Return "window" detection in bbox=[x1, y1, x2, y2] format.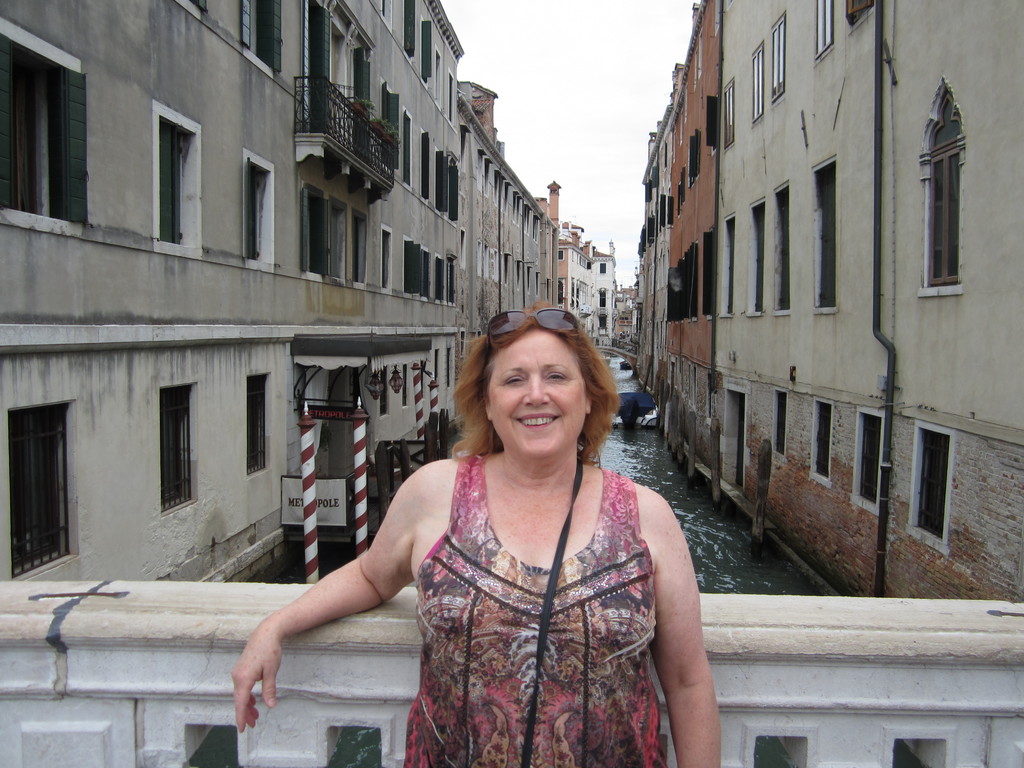
bbox=[162, 380, 191, 512].
